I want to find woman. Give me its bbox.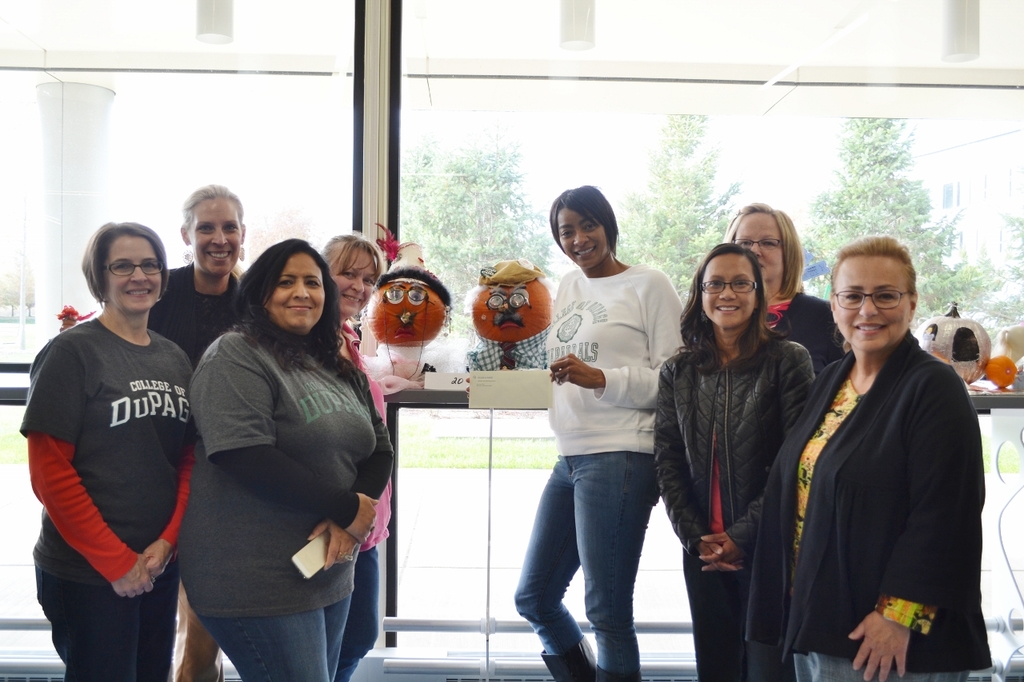
BBox(742, 233, 994, 681).
